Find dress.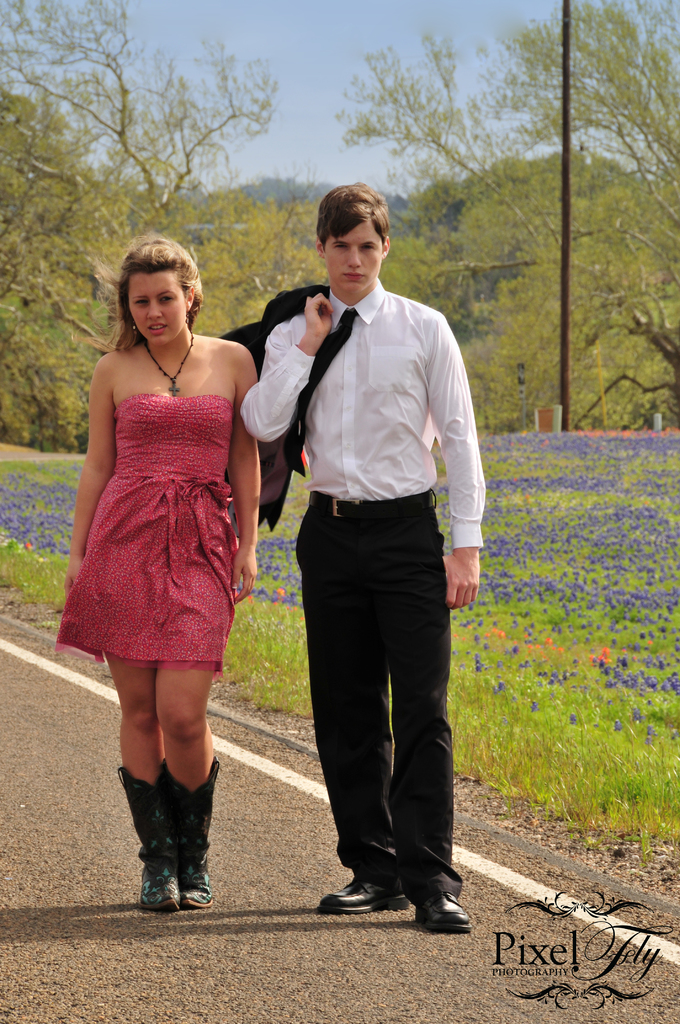
bbox=(52, 393, 243, 676).
